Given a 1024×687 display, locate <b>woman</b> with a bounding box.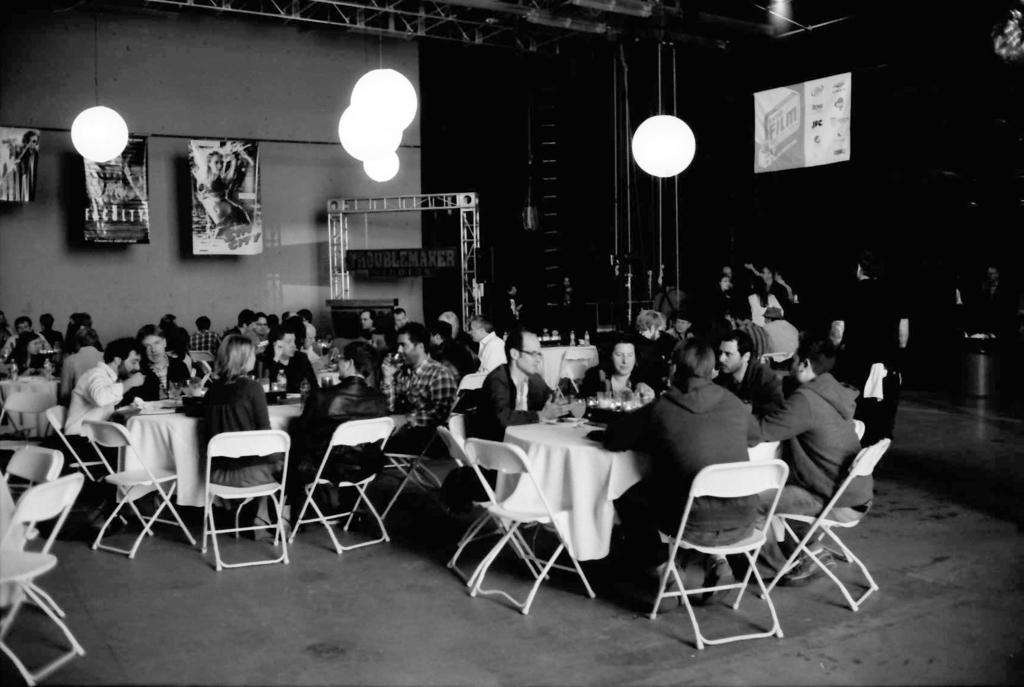
Located: (left=190, top=141, right=252, bottom=240).
